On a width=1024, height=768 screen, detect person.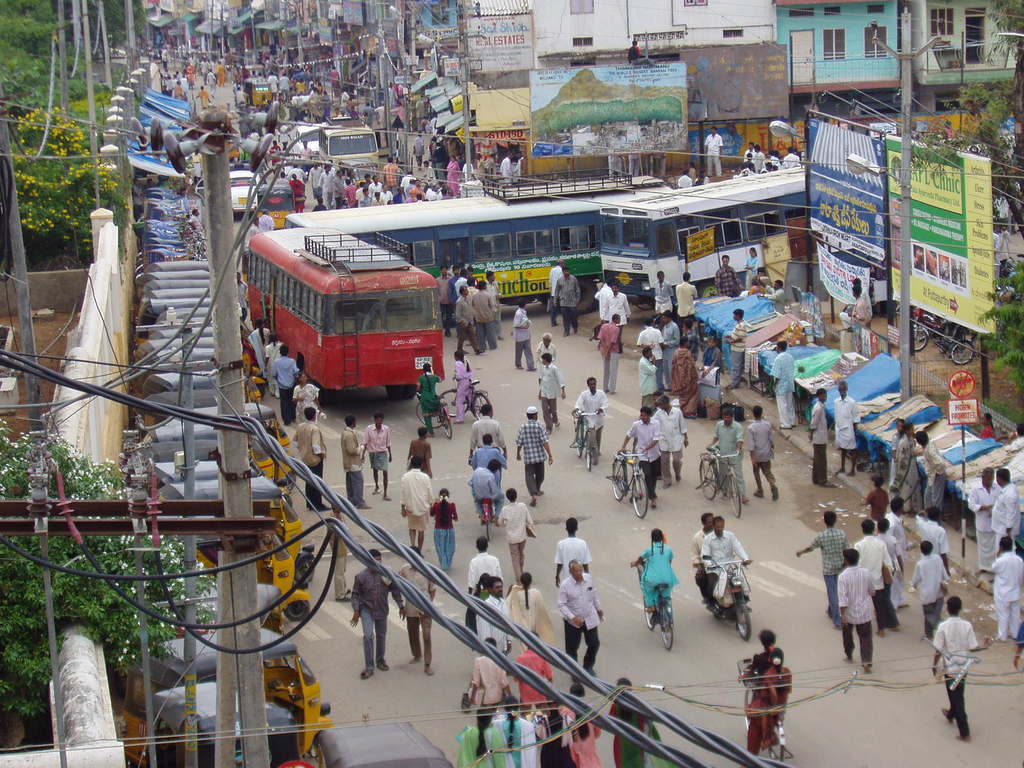
[x1=596, y1=281, x2=614, y2=310].
